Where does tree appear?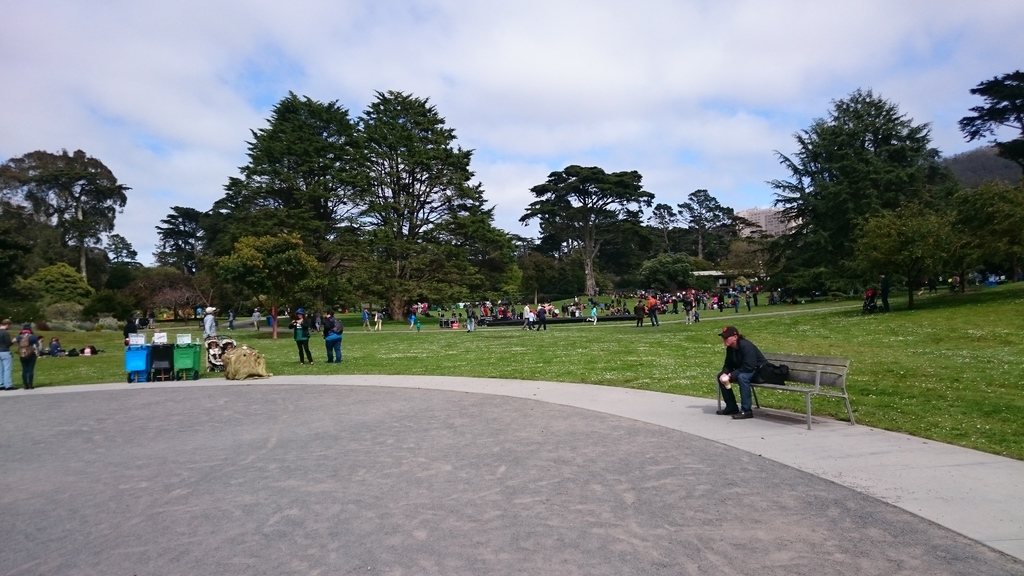
Appears at locate(326, 87, 501, 320).
